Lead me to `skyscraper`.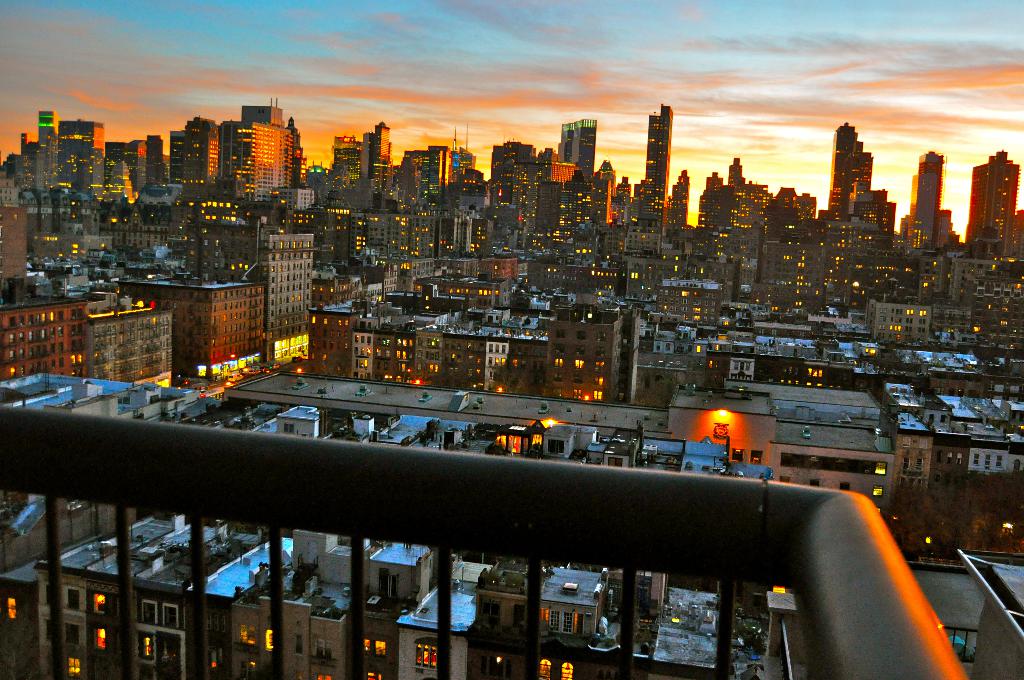
Lead to x1=358 y1=122 x2=394 y2=213.
